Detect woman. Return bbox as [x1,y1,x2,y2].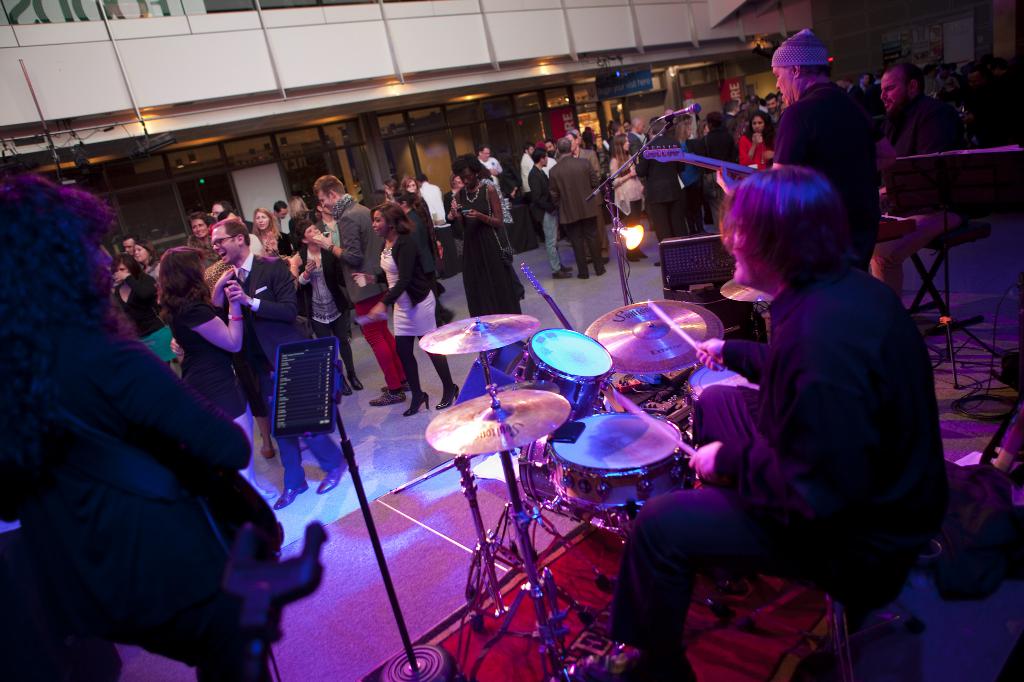
[252,208,292,260].
